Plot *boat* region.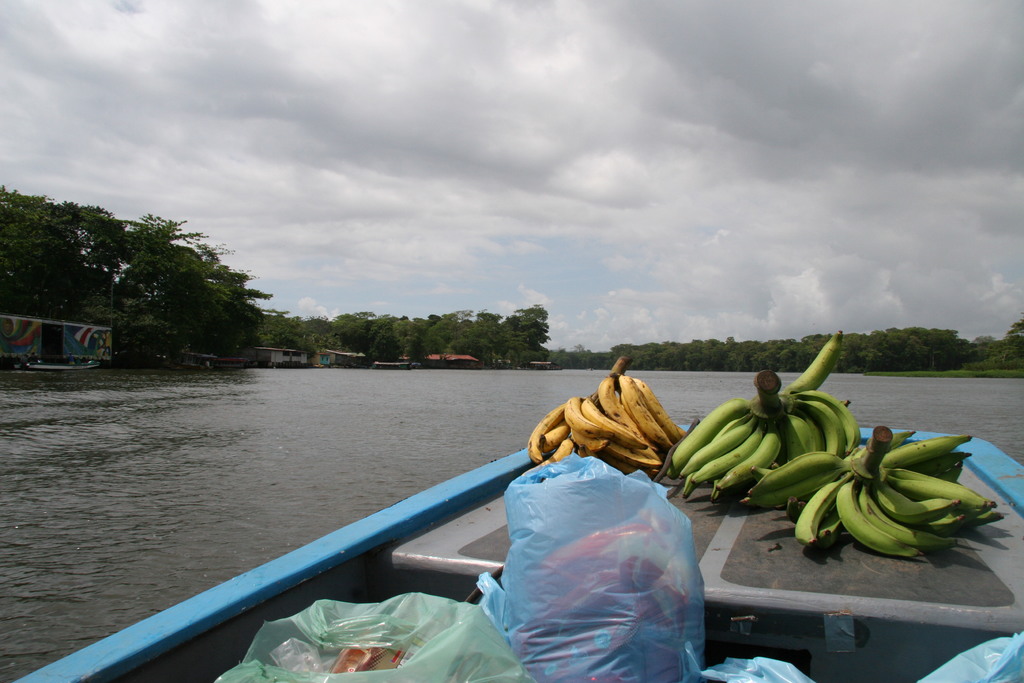
Plotted at [x1=1, y1=417, x2=1023, y2=682].
